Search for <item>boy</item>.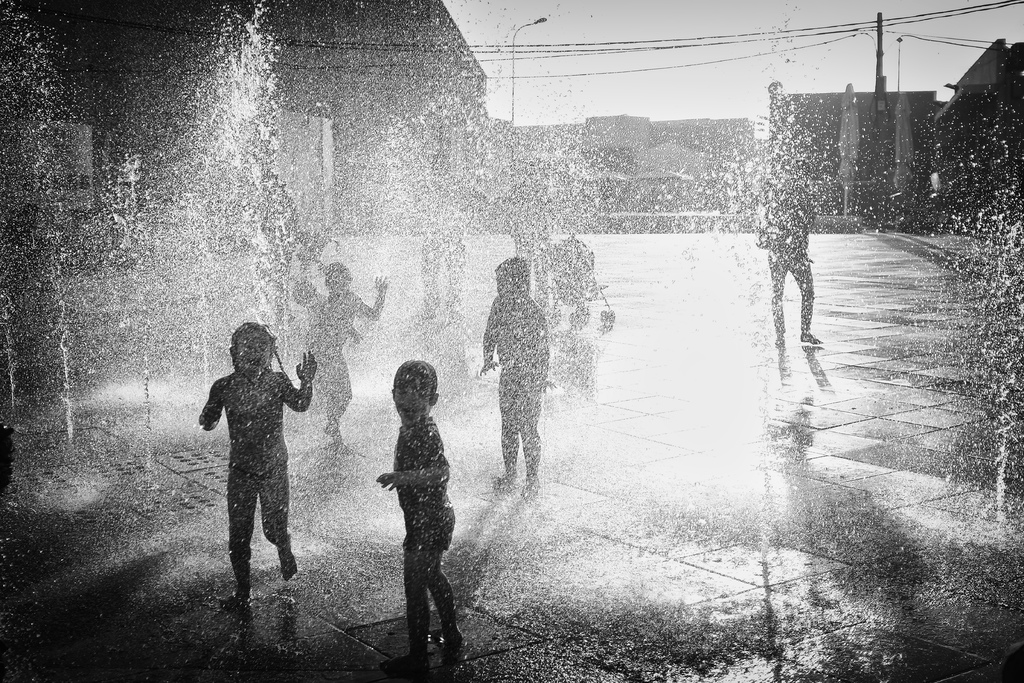
Found at 372/357/470/668.
